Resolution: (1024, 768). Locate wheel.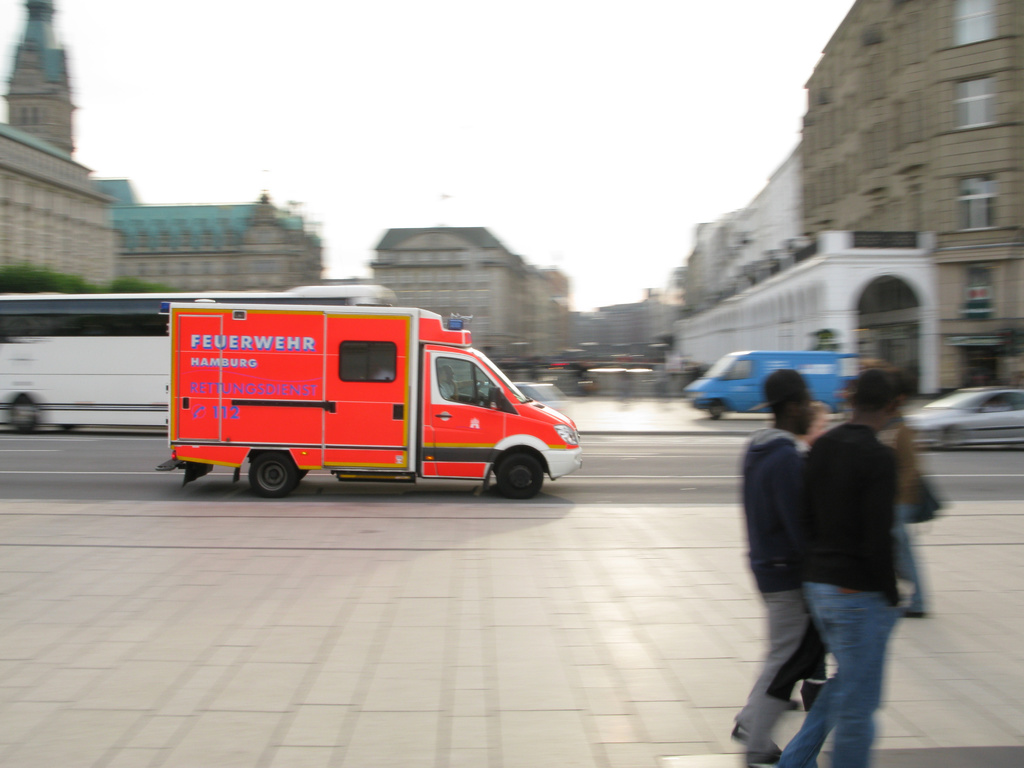
bbox(472, 439, 550, 505).
